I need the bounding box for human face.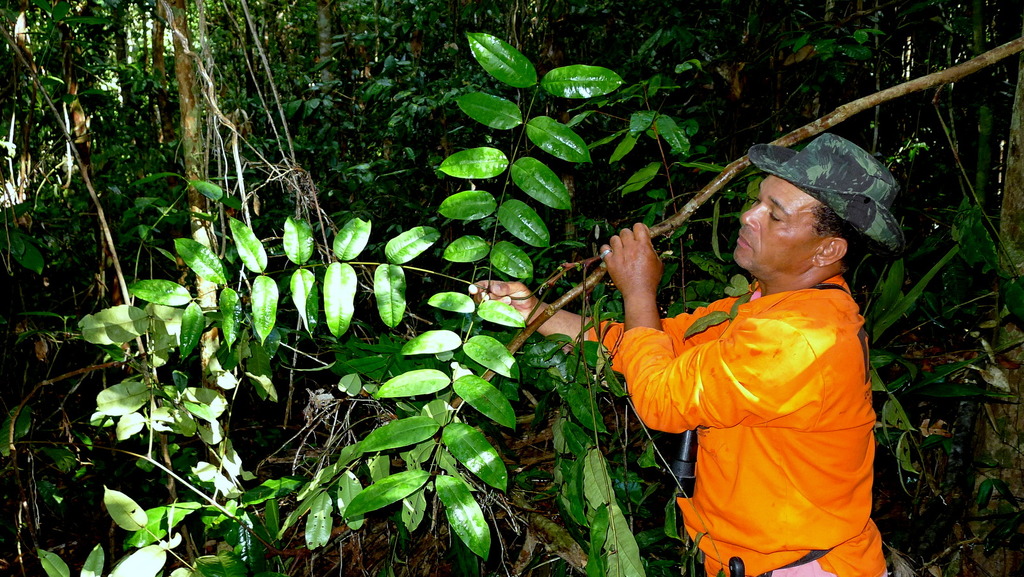
Here it is: box(736, 177, 824, 274).
